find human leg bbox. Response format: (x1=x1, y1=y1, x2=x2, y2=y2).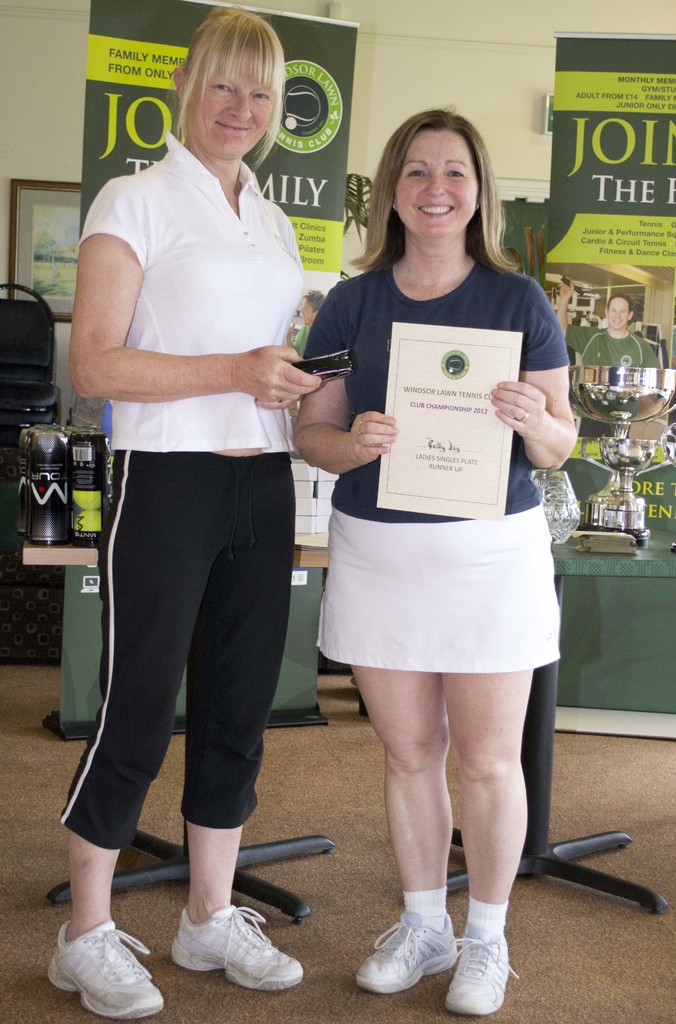
(x1=40, y1=435, x2=243, y2=1015).
